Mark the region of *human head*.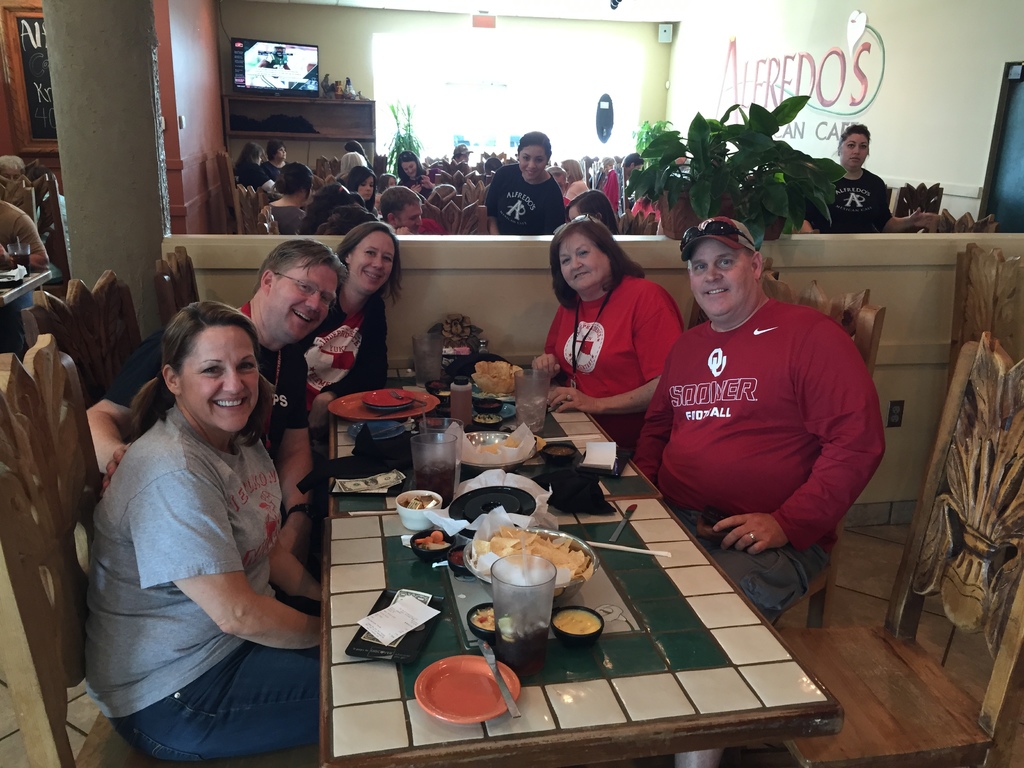
Region: 340,150,365,179.
